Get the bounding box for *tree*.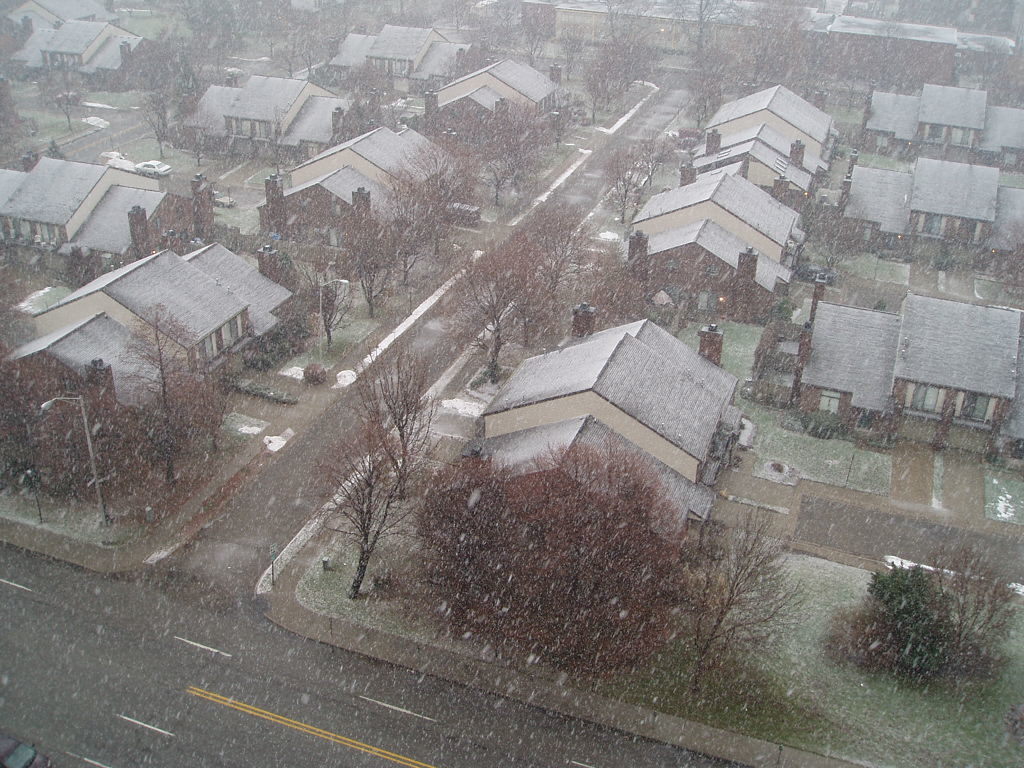
369, 164, 423, 299.
